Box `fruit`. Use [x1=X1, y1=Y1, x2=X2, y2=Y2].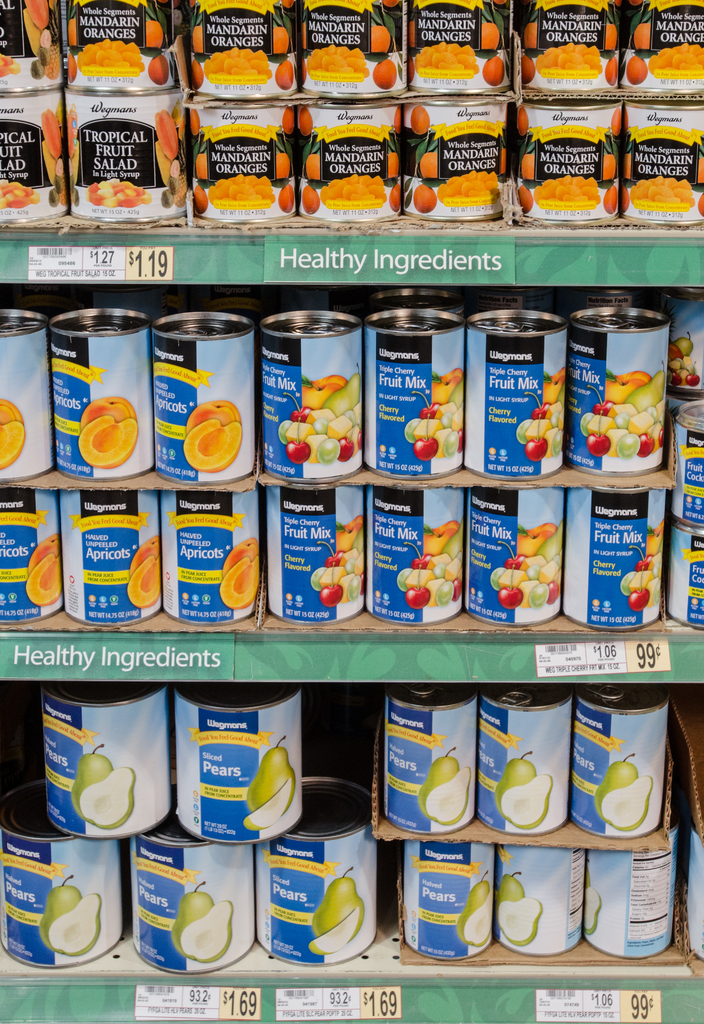
[x1=494, y1=872, x2=525, y2=906].
